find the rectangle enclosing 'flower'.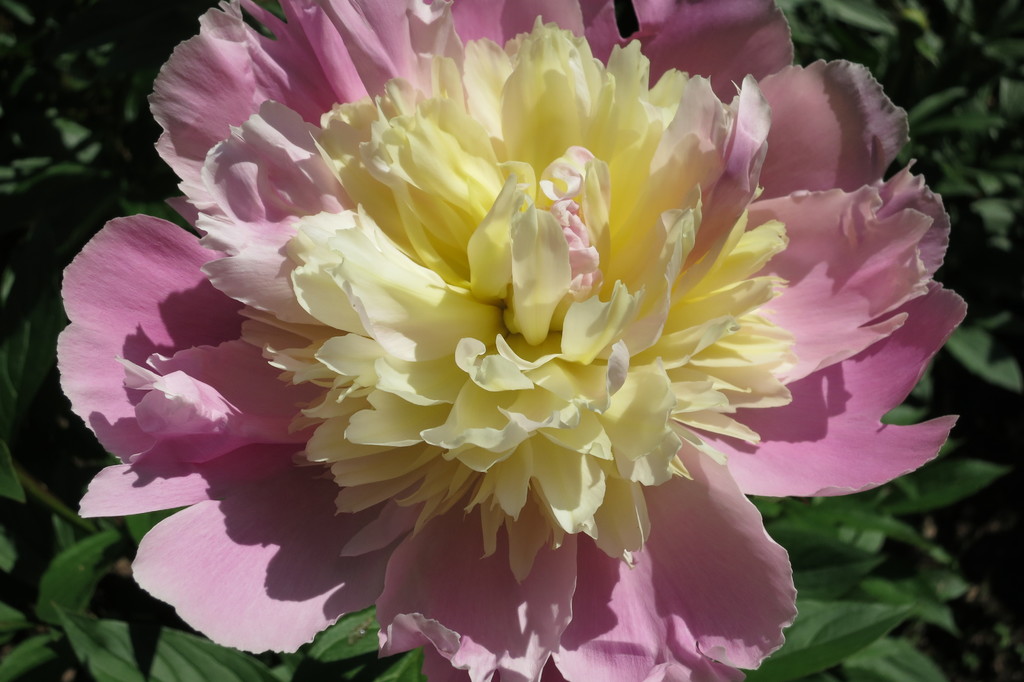
BBox(60, 0, 971, 675).
